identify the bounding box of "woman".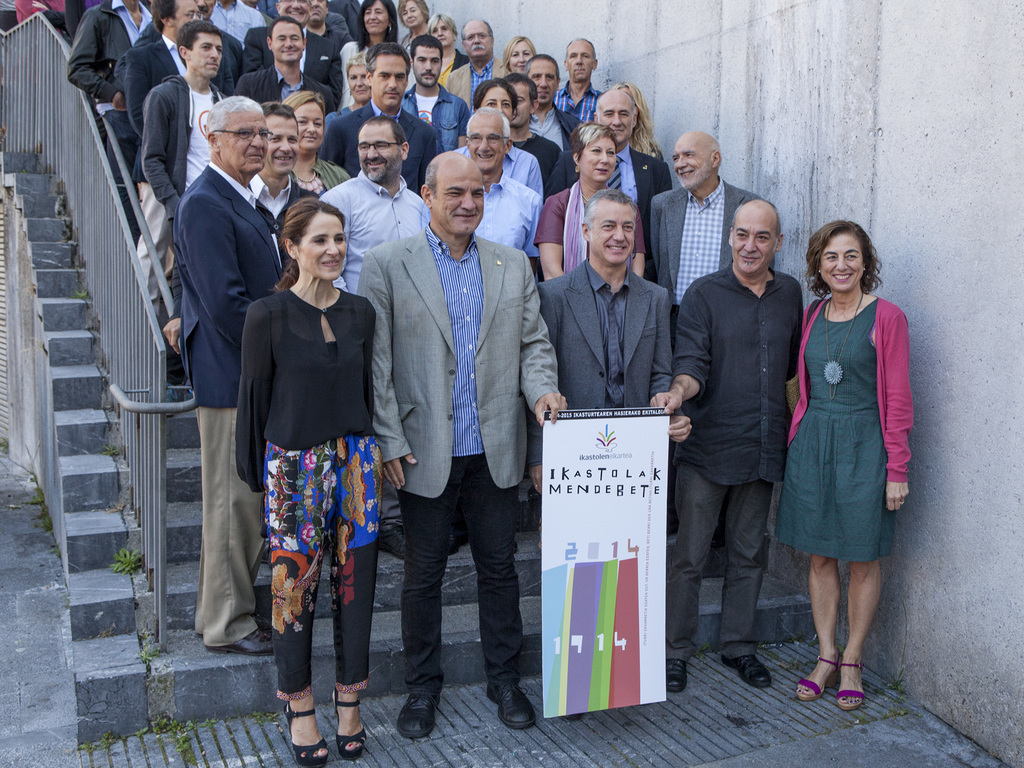
rect(230, 179, 388, 724).
